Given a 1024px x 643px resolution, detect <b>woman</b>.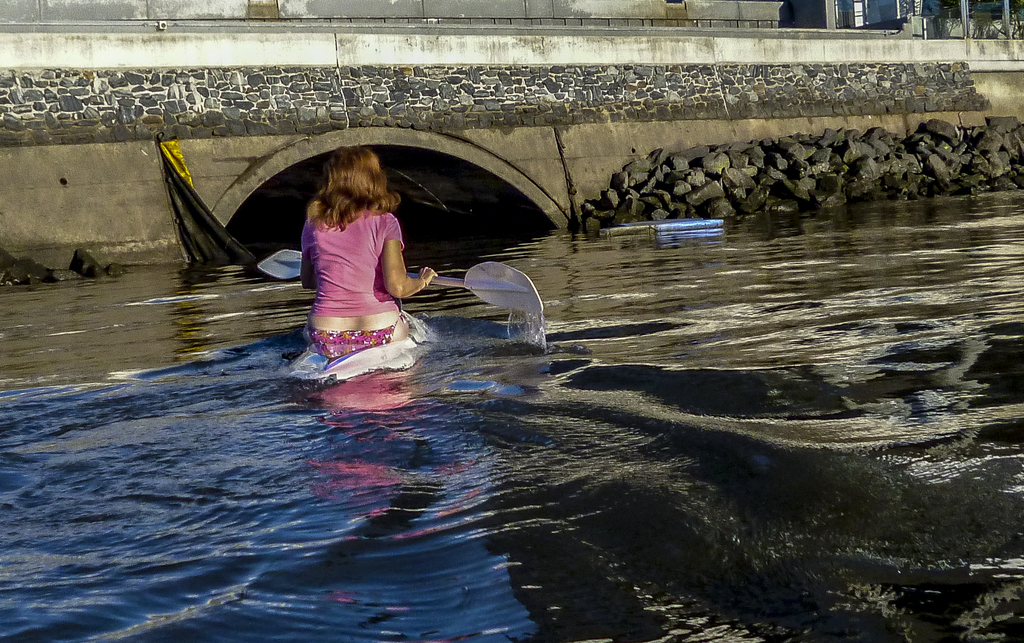
left=274, top=148, right=433, bottom=401.
